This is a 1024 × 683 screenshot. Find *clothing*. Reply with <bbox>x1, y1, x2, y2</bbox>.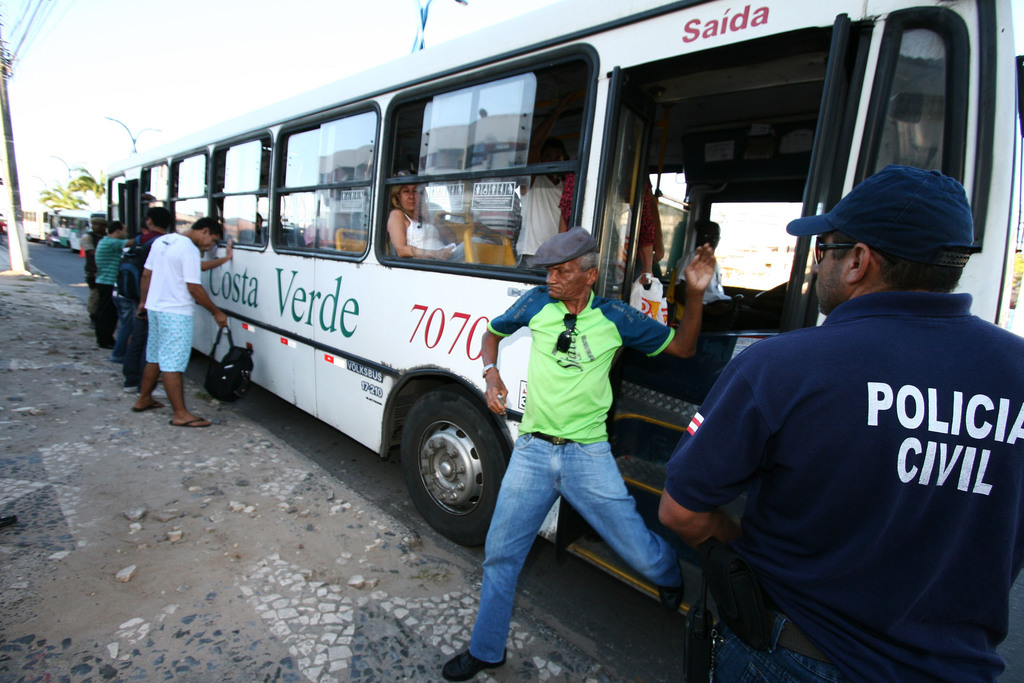
<bbox>692, 248, 786, 322</bbox>.
